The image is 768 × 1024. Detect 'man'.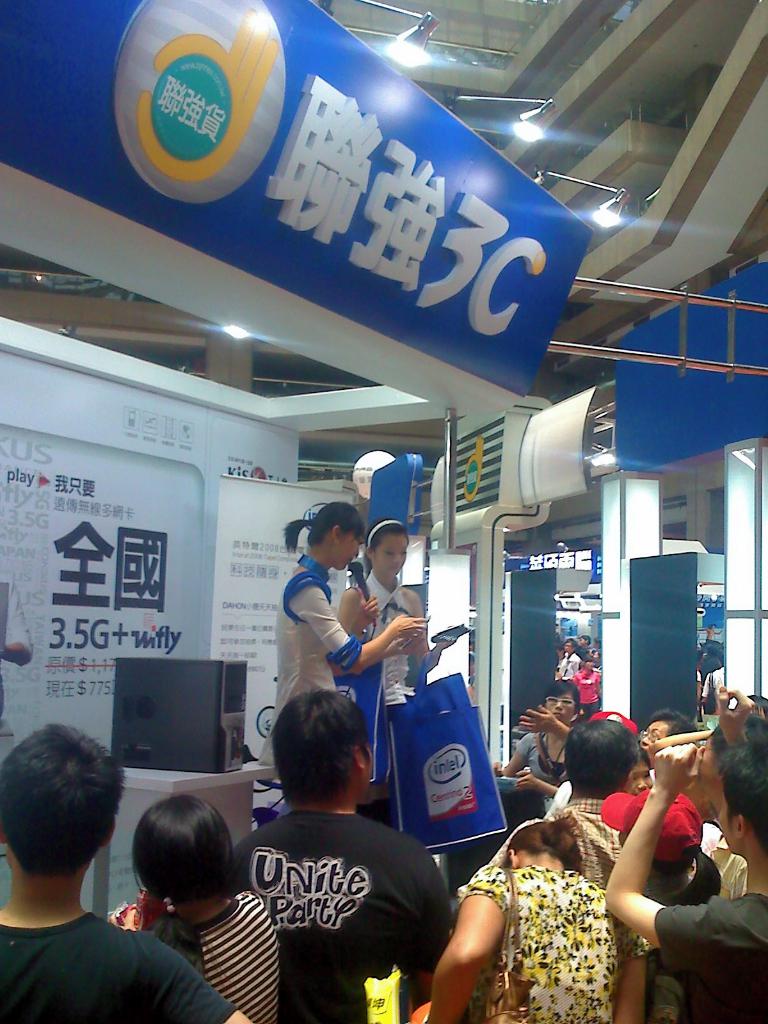
Detection: (left=200, top=701, right=481, bottom=1020).
